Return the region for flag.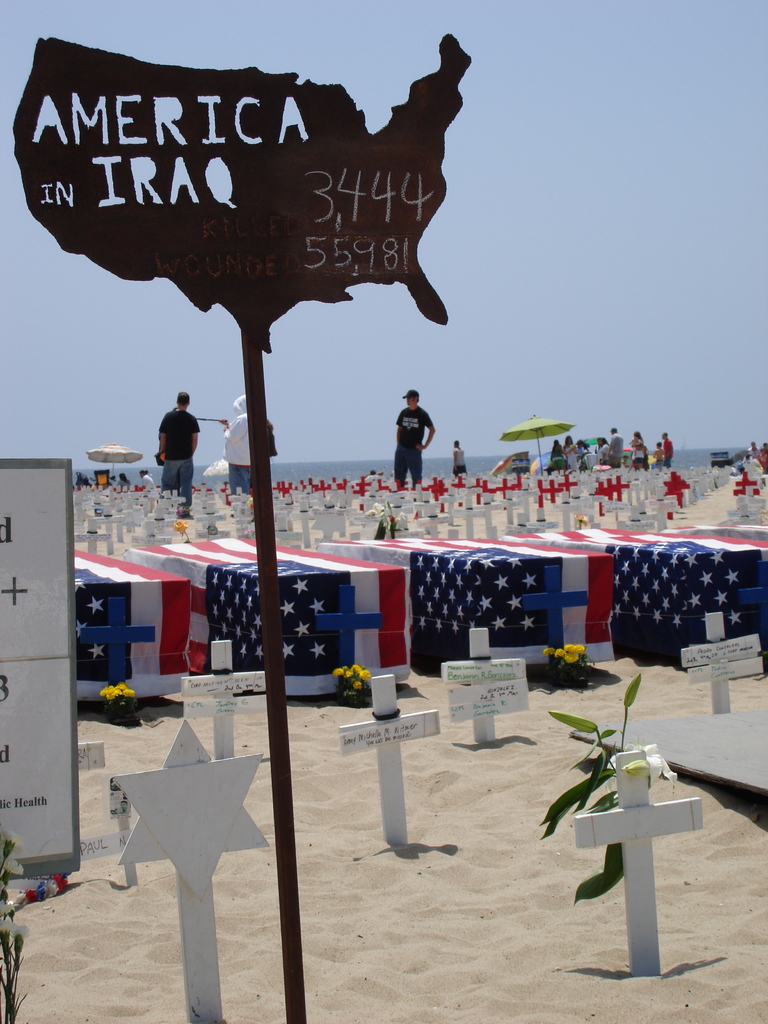
[x1=360, y1=548, x2=613, y2=662].
